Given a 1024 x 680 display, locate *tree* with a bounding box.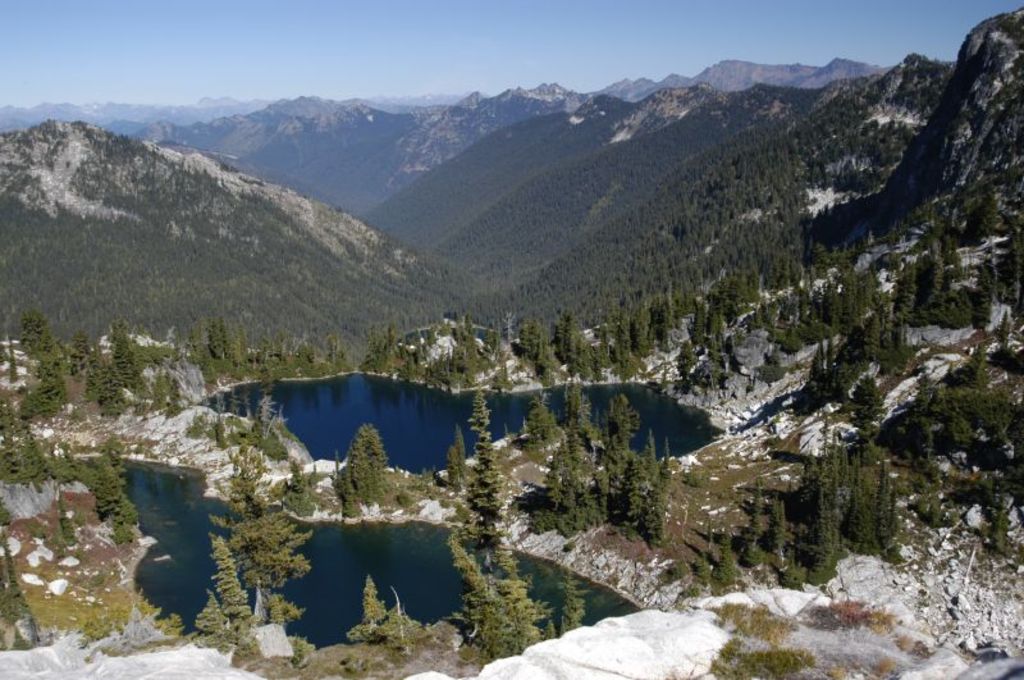
Located: <box>200,315,224,369</box>.
